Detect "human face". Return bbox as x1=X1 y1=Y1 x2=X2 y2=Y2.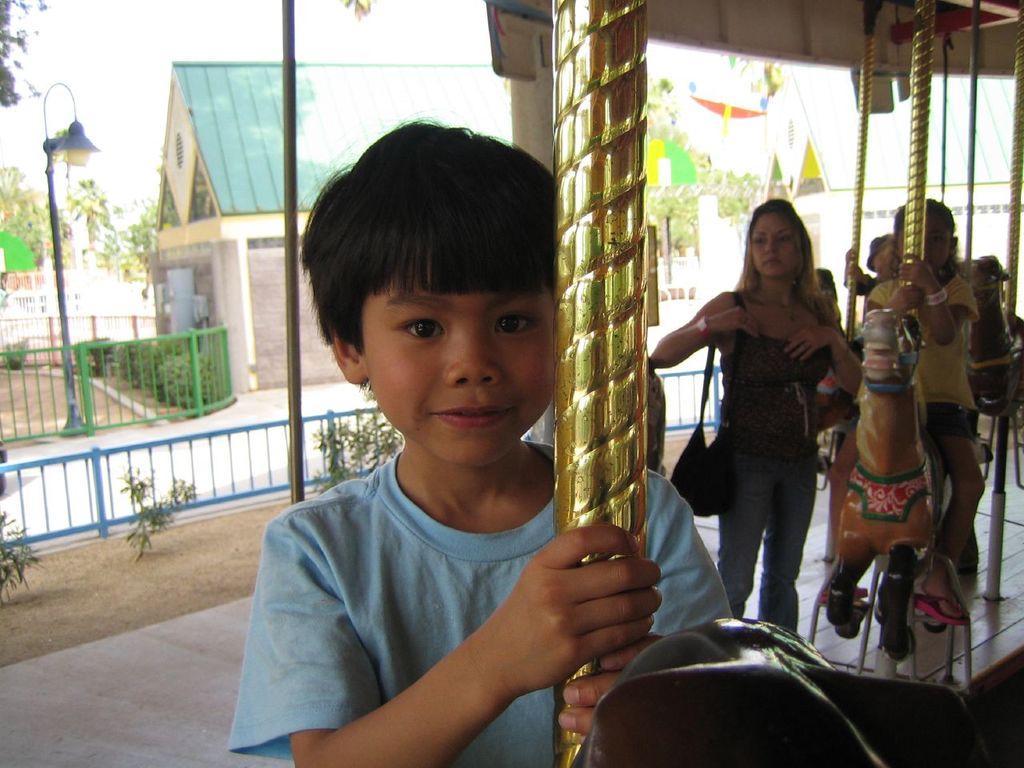
x1=872 y1=254 x2=892 y2=271.
